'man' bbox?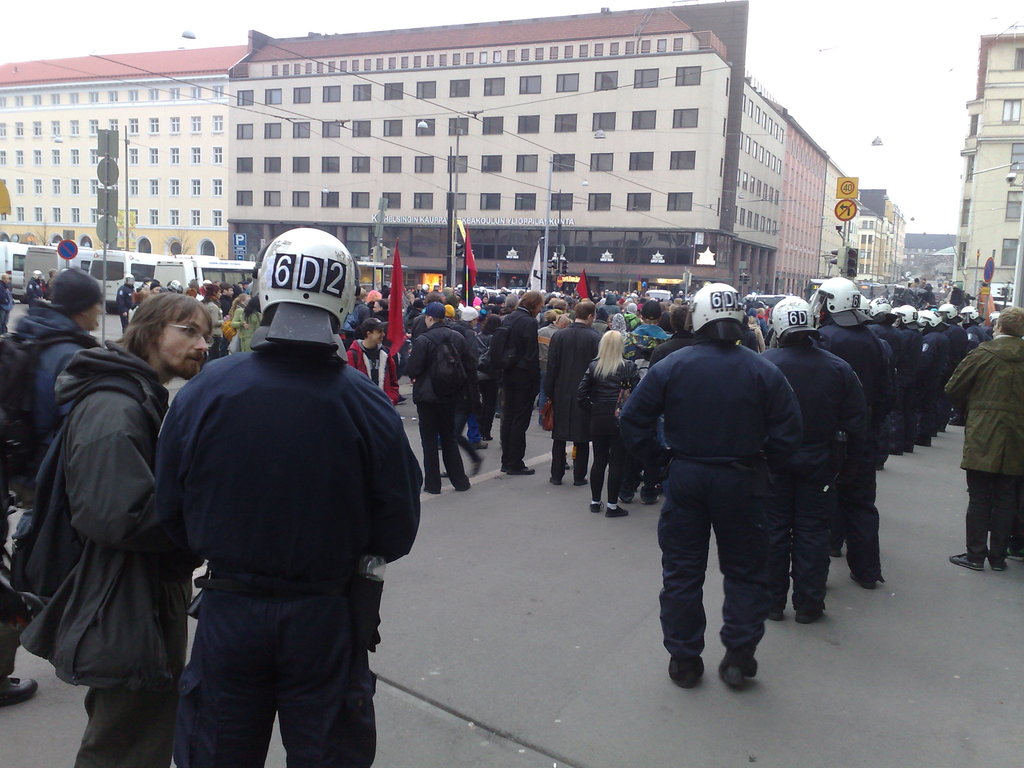
<bbox>400, 299, 475, 486</bbox>
